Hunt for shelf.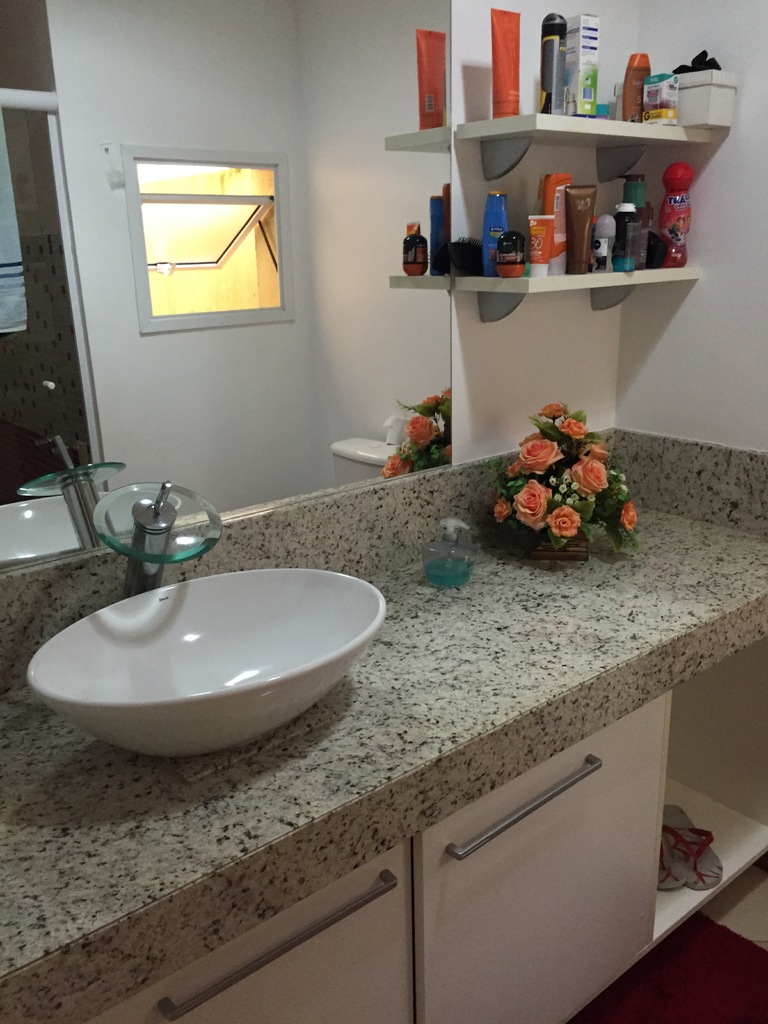
Hunted down at select_region(356, 110, 742, 294).
